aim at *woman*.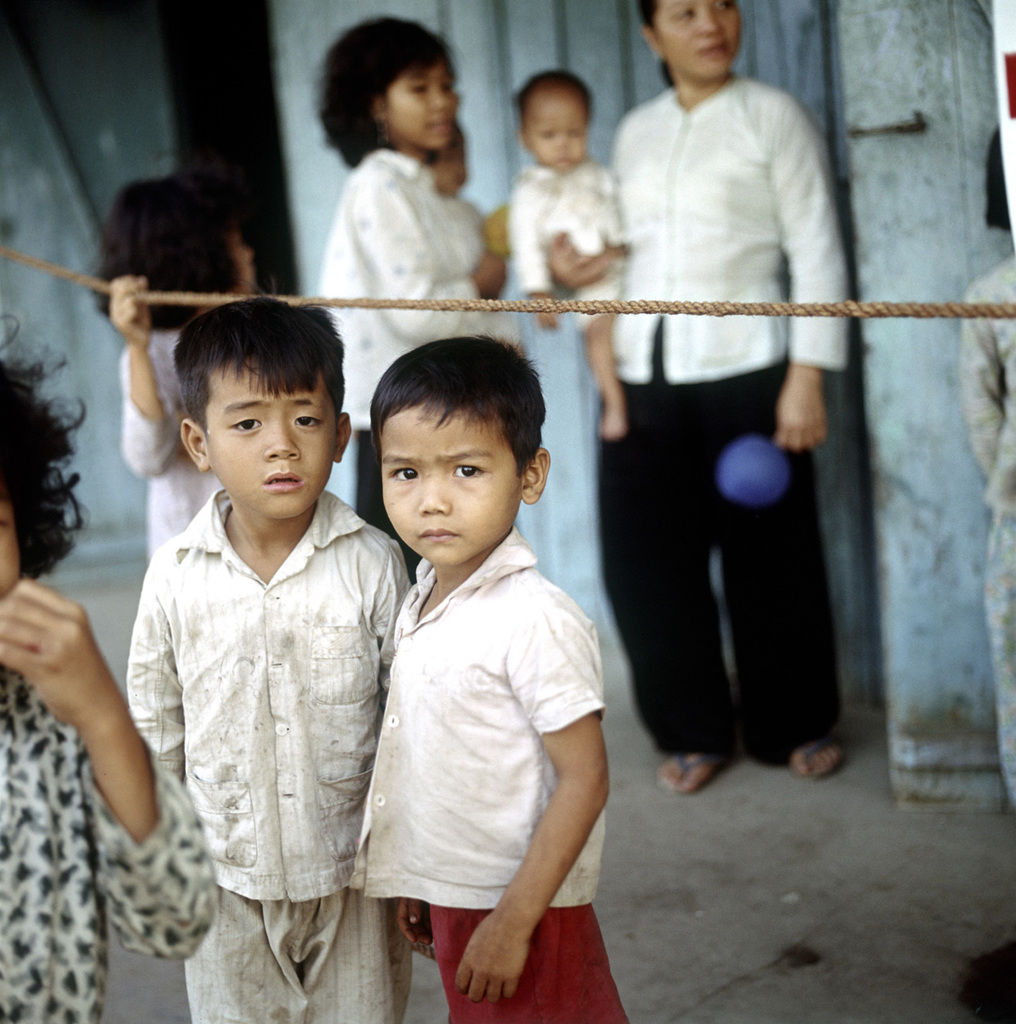
Aimed at [569, 0, 863, 825].
